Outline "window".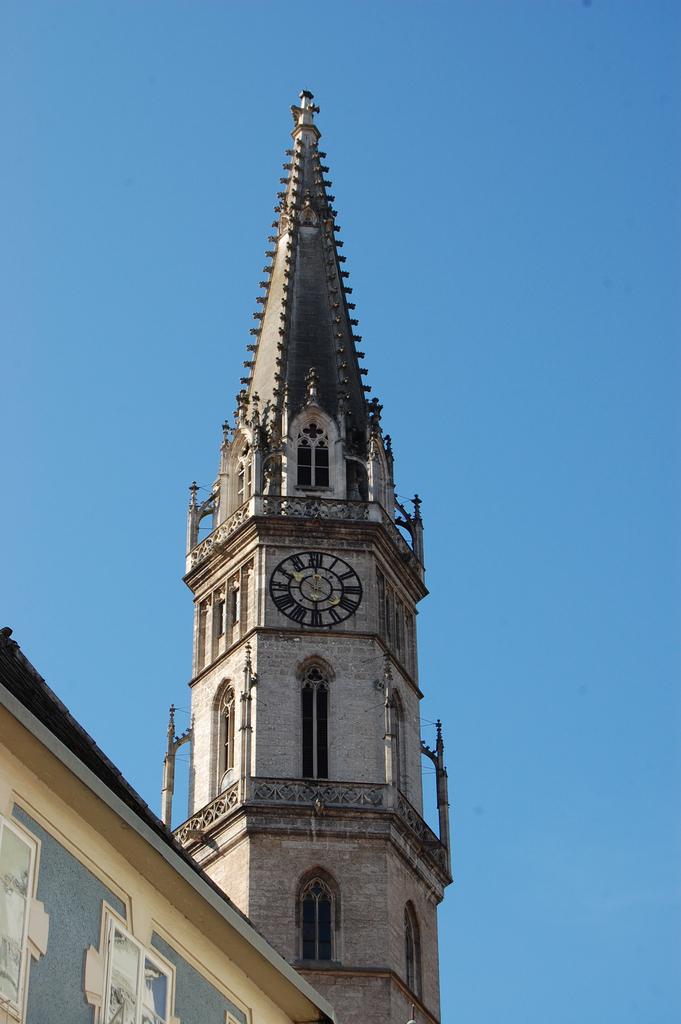
Outline: select_region(229, 447, 260, 512).
